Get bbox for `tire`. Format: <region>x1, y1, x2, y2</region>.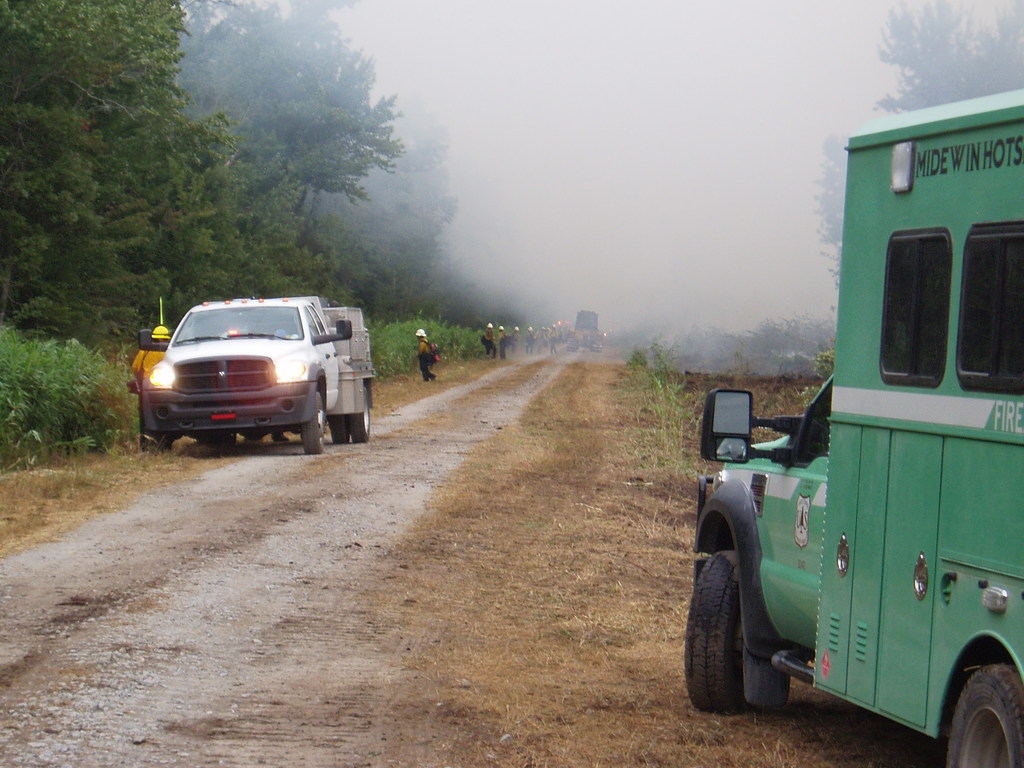
<region>140, 408, 173, 452</region>.
